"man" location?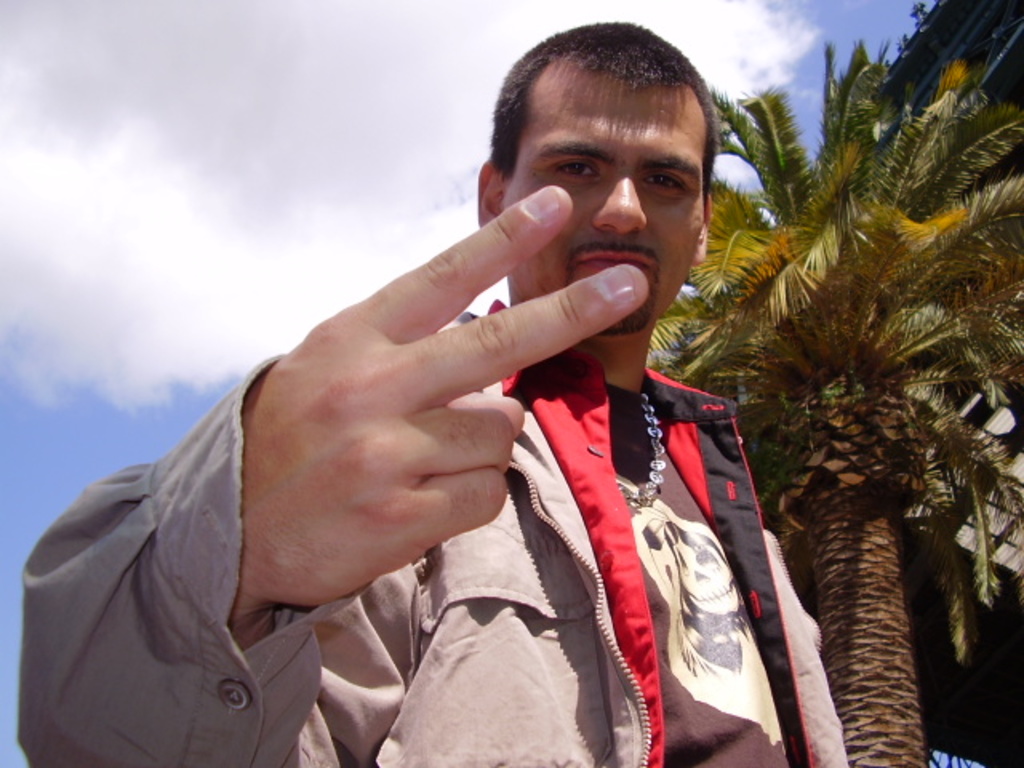
[left=72, top=56, right=864, bottom=767]
